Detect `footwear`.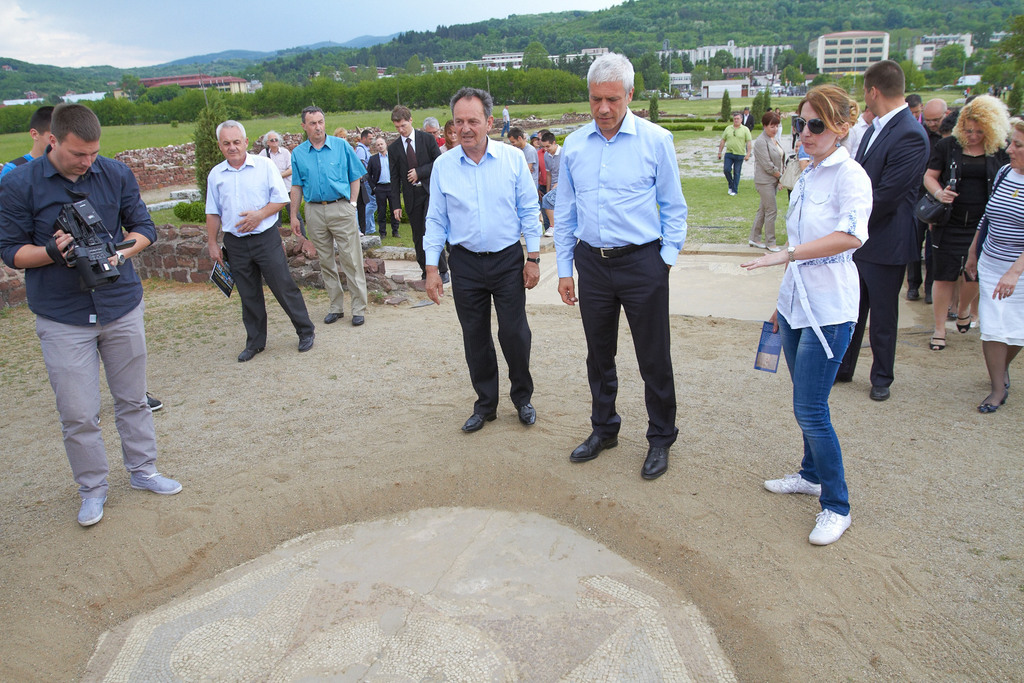
Detected at (left=351, top=314, right=364, bottom=325).
